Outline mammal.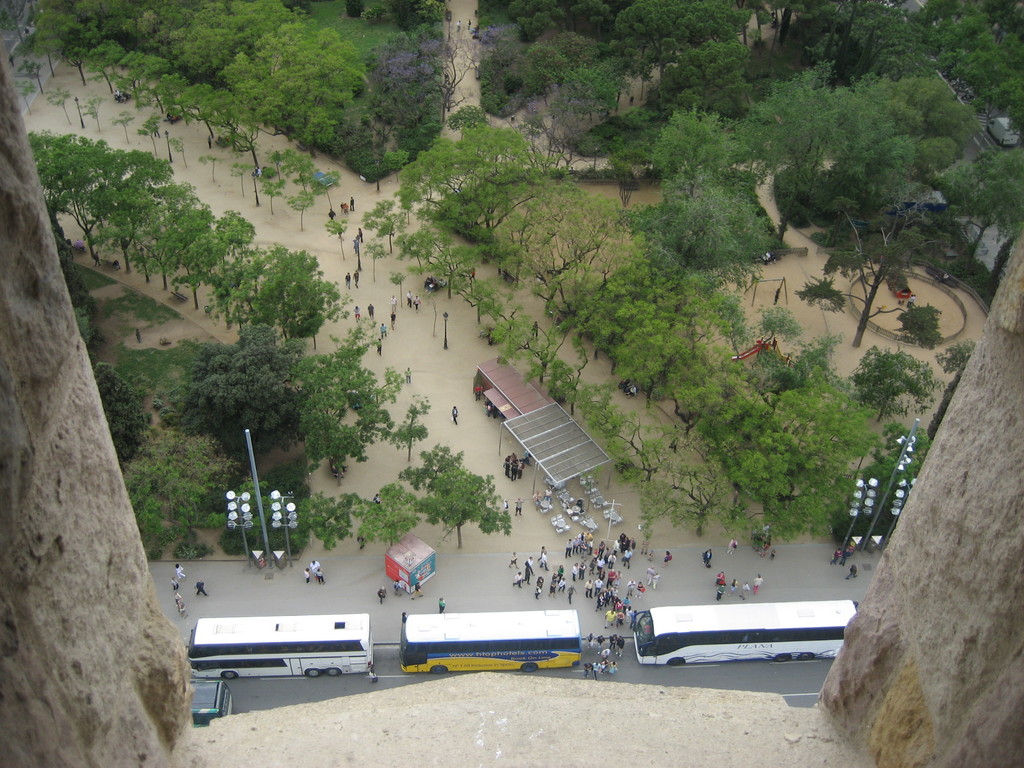
Outline: locate(90, 253, 103, 266).
